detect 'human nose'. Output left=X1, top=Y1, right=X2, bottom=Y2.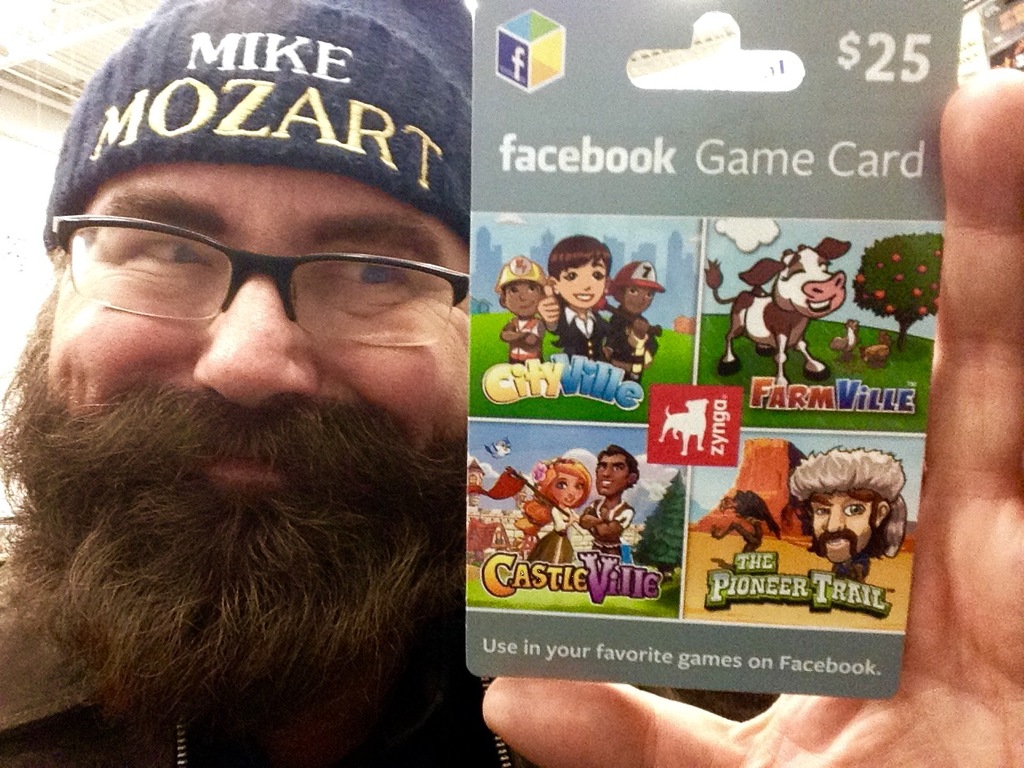
left=602, top=466, right=610, bottom=474.
